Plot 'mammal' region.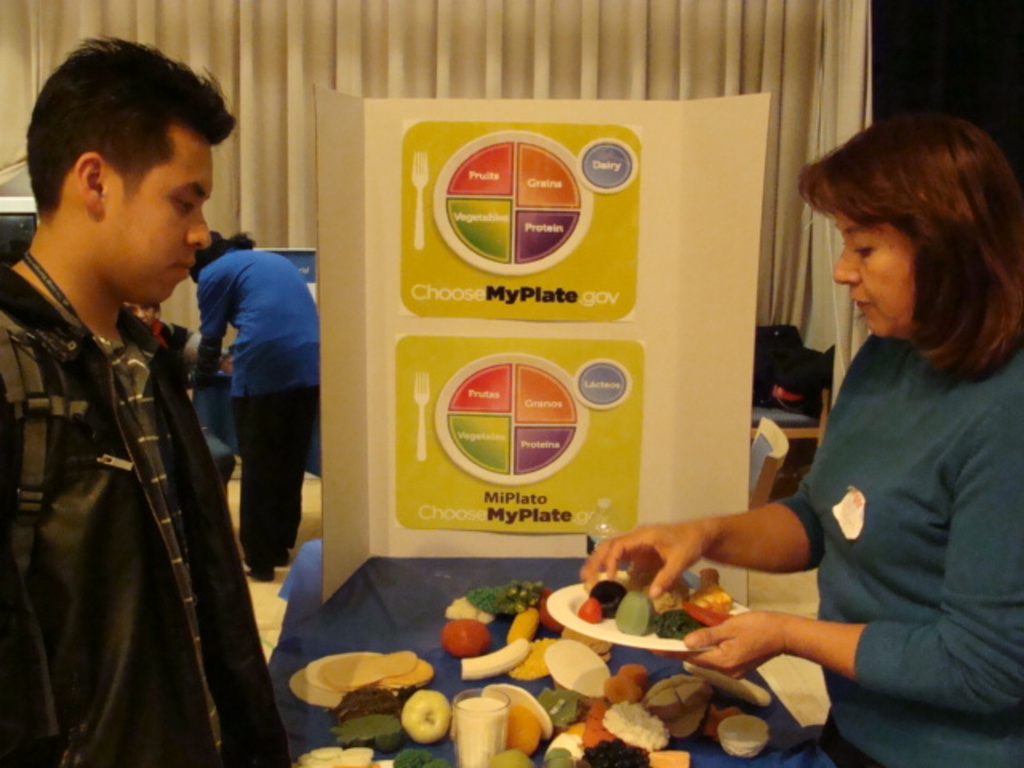
Plotted at 584/109/1019/766.
